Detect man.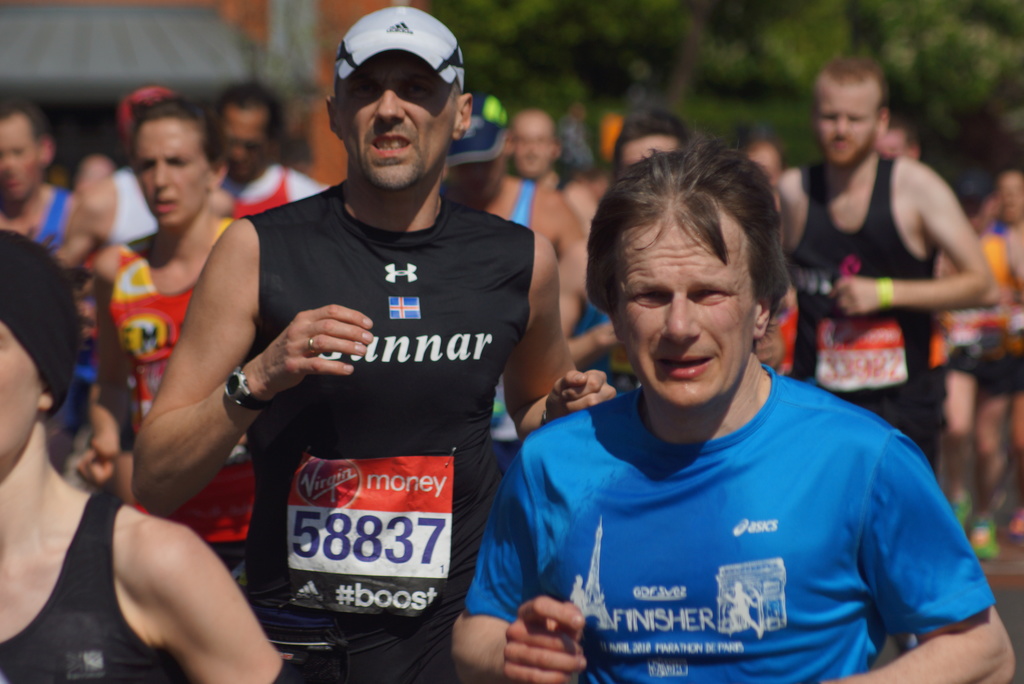
Detected at [left=511, top=101, right=554, bottom=193].
